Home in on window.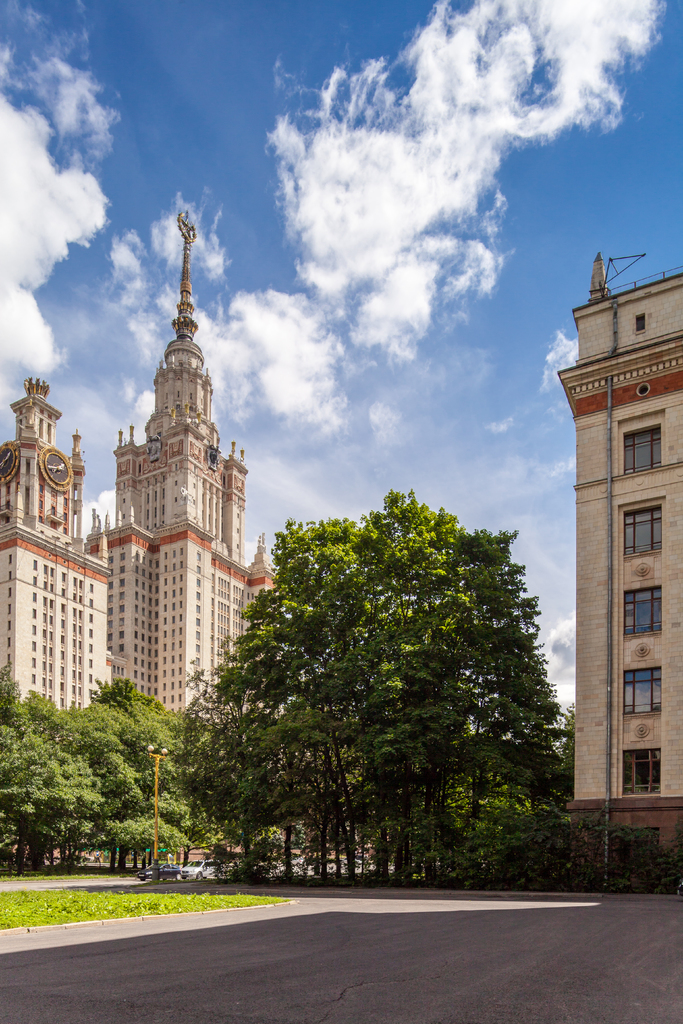
Homed in at <bbox>620, 495, 668, 556</bbox>.
